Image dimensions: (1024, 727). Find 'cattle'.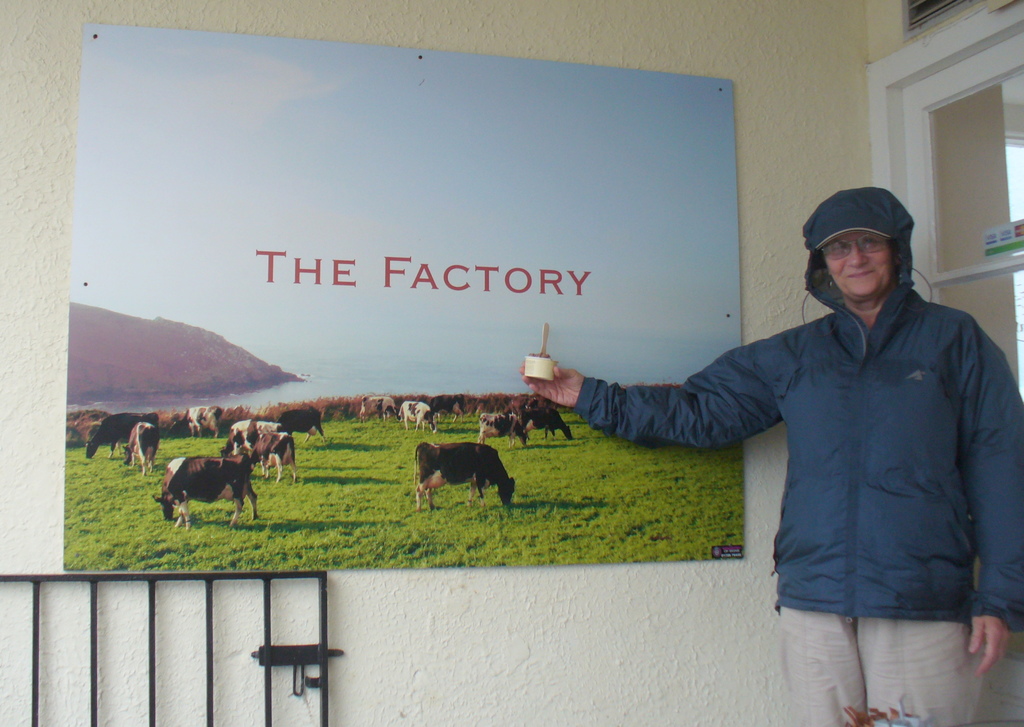
<box>120,423,161,475</box>.
